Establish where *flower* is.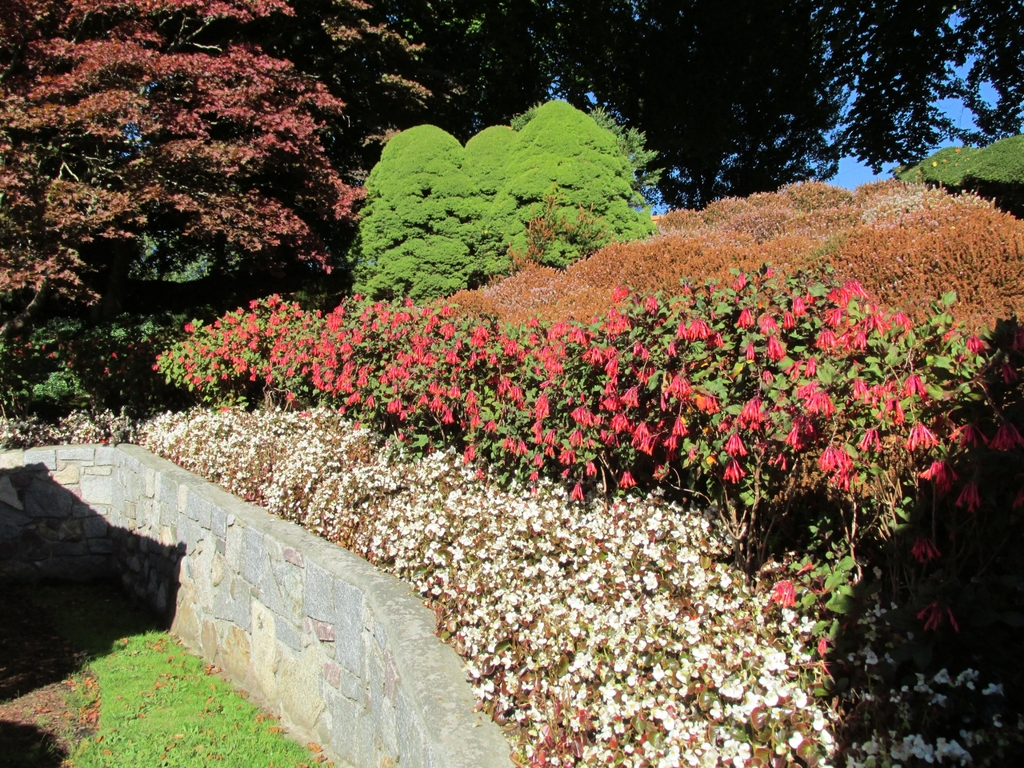
Established at bbox=(630, 419, 655, 446).
